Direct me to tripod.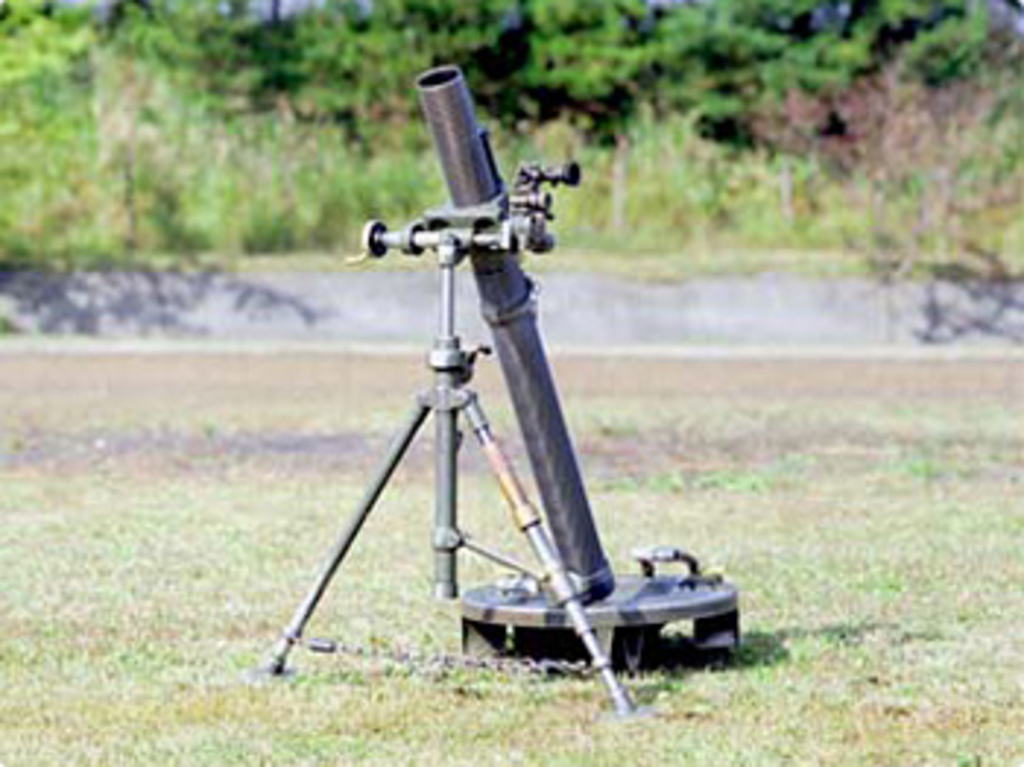
Direction: <region>269, 220, 635, 726</region>.
